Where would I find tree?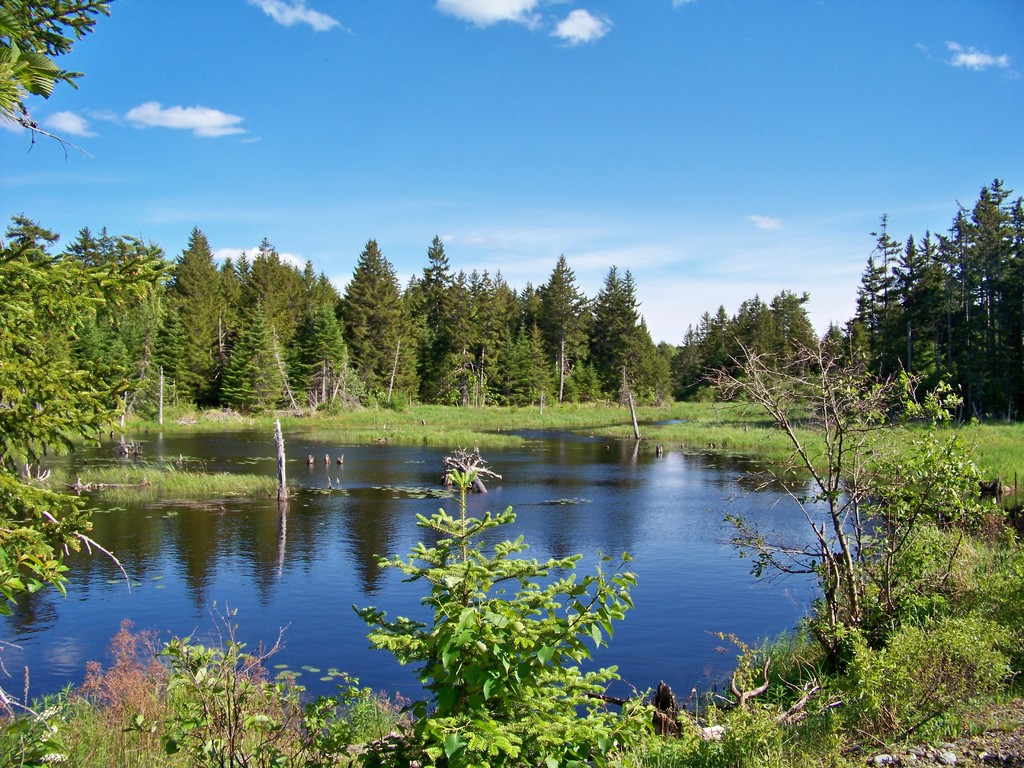
At (left=349, top=473, right=672, bottom=739).
